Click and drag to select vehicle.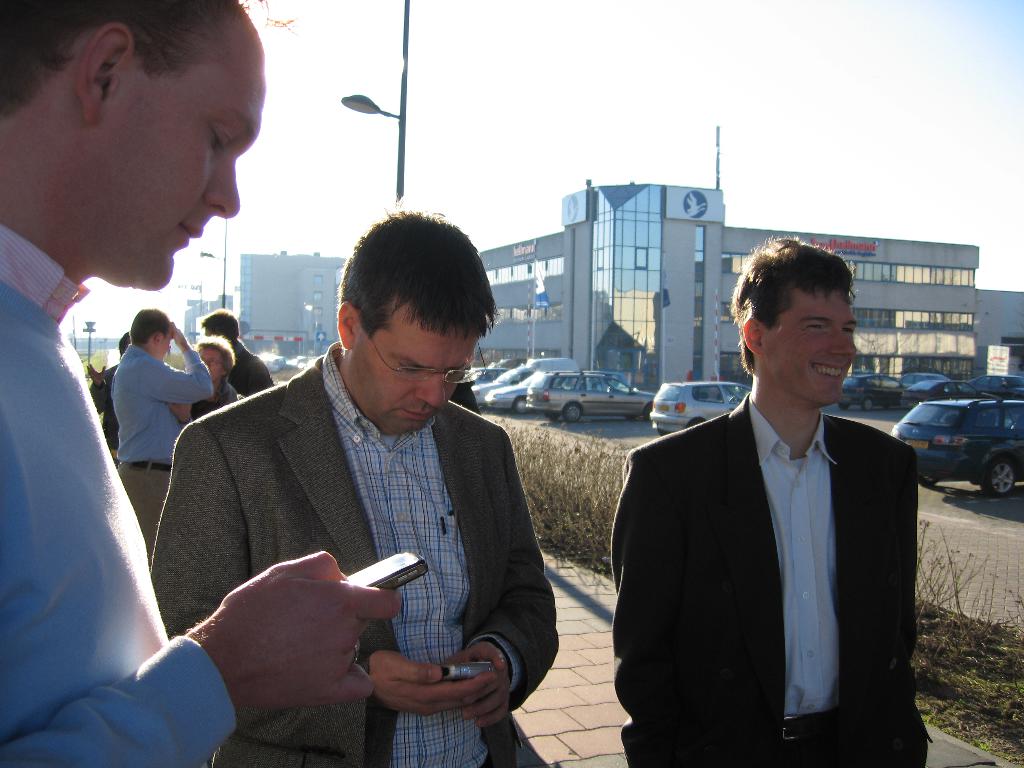
Selection: BBox(975, 373, 1022, 396).
